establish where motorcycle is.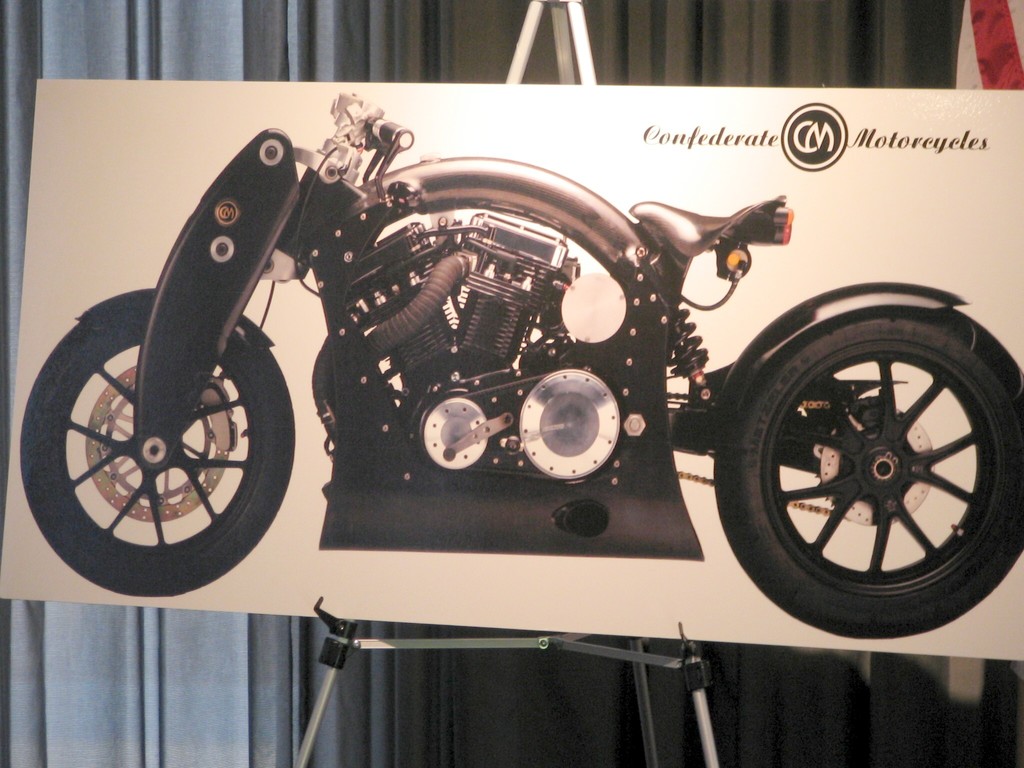
Established at crop(0, 92, 1002, 685).
